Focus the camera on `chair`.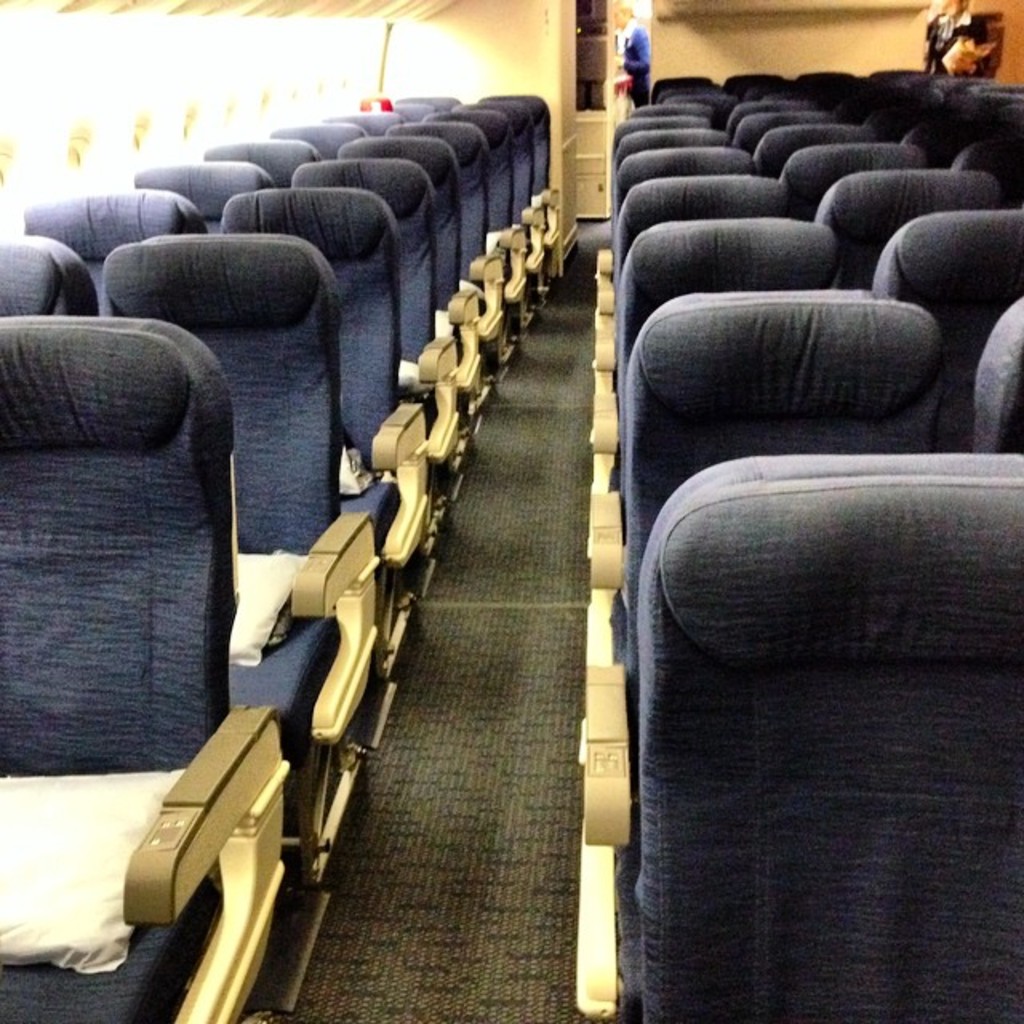
Focus region: box=[94, 235, 394, 890].
